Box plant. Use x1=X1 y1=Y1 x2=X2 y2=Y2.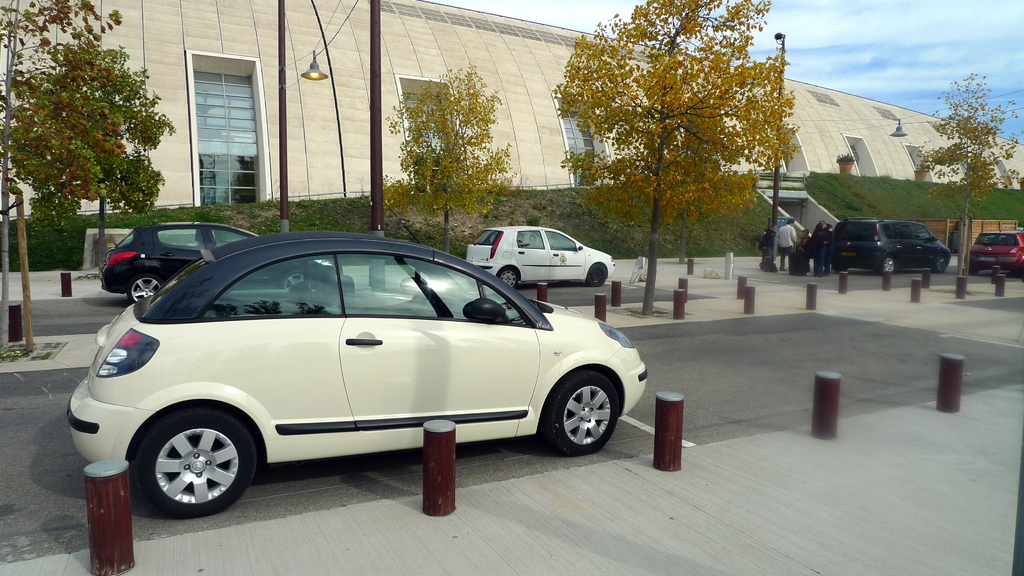
x1=836 y1=150 x2=859 y2=166.
